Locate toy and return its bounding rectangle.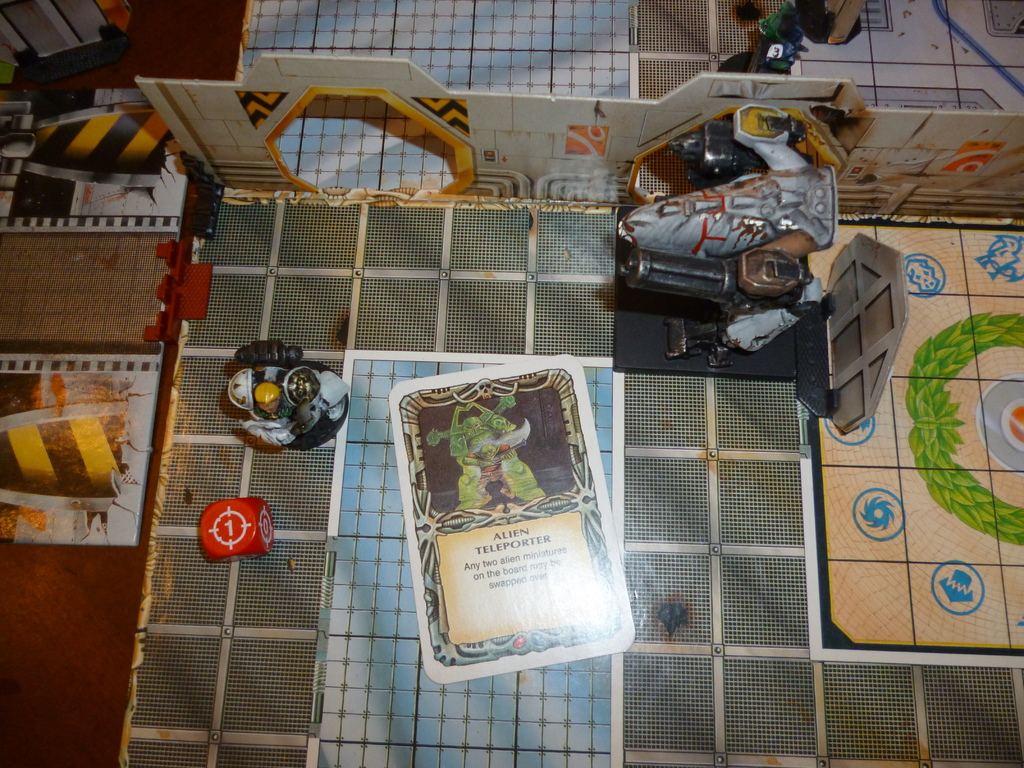
BBox(225, 343, 349, 449).
